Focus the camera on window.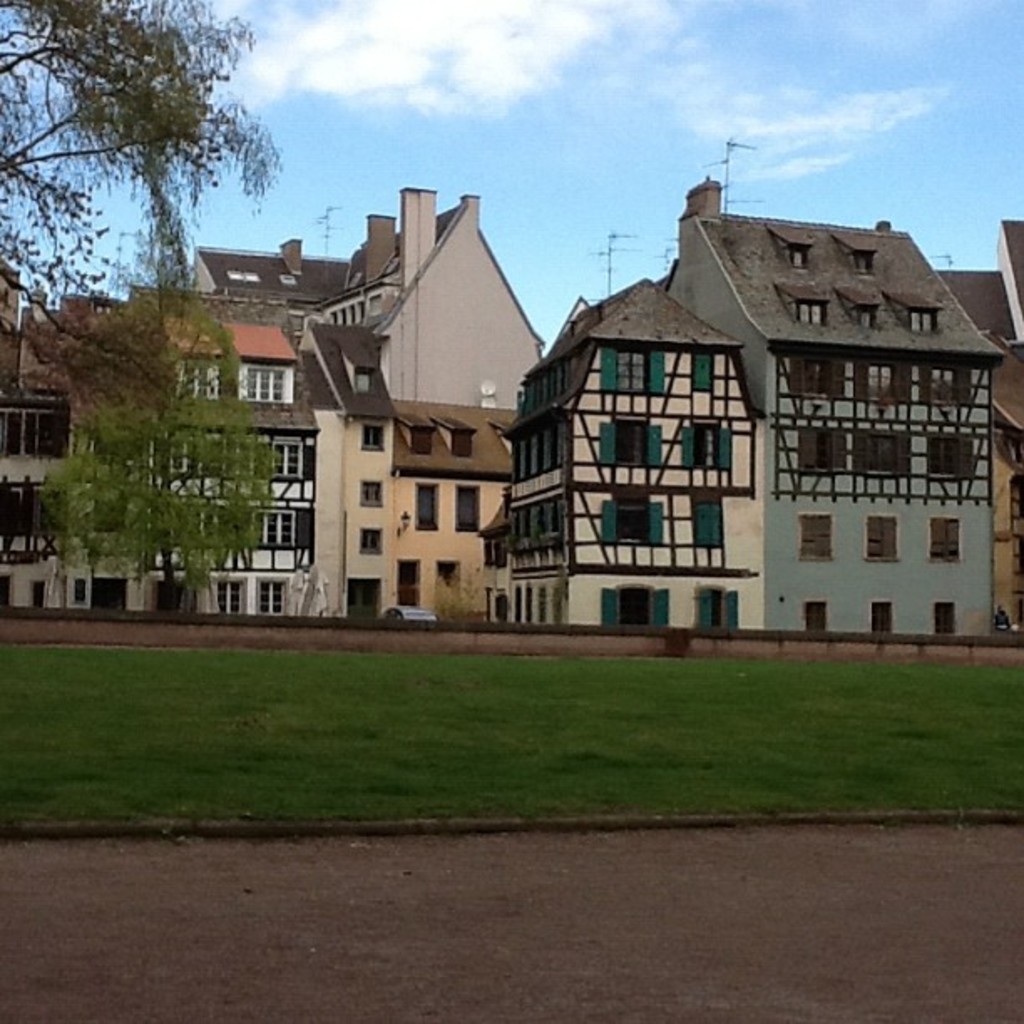
Focus region: 867,601,895,634.
